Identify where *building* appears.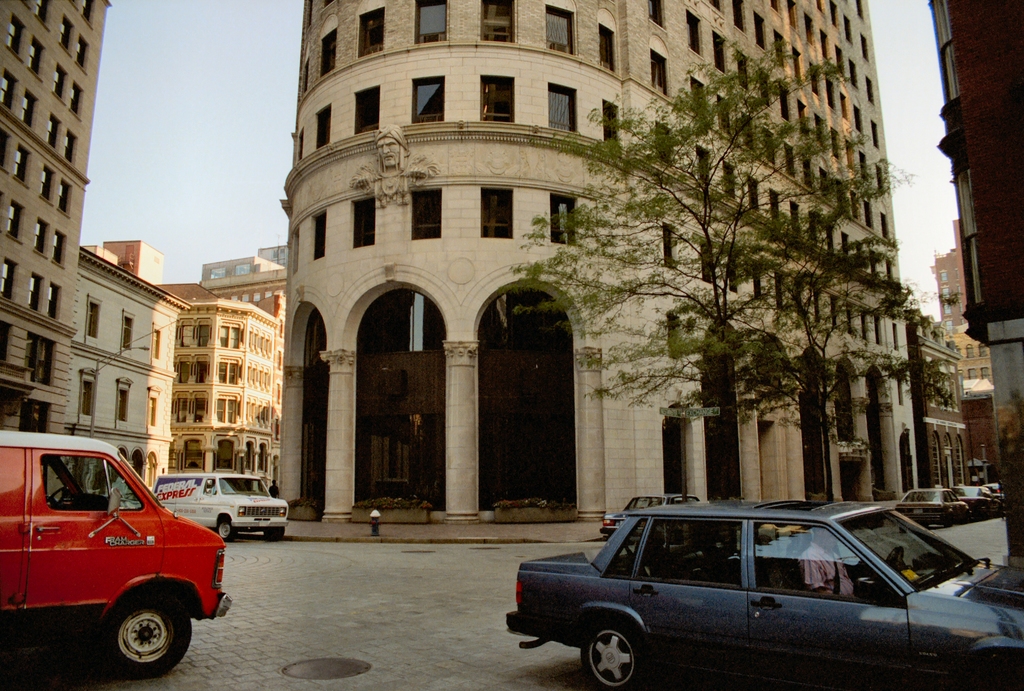
Appears at {"left": 173, "top": 245, "right": 286, "bottom": 491}.
